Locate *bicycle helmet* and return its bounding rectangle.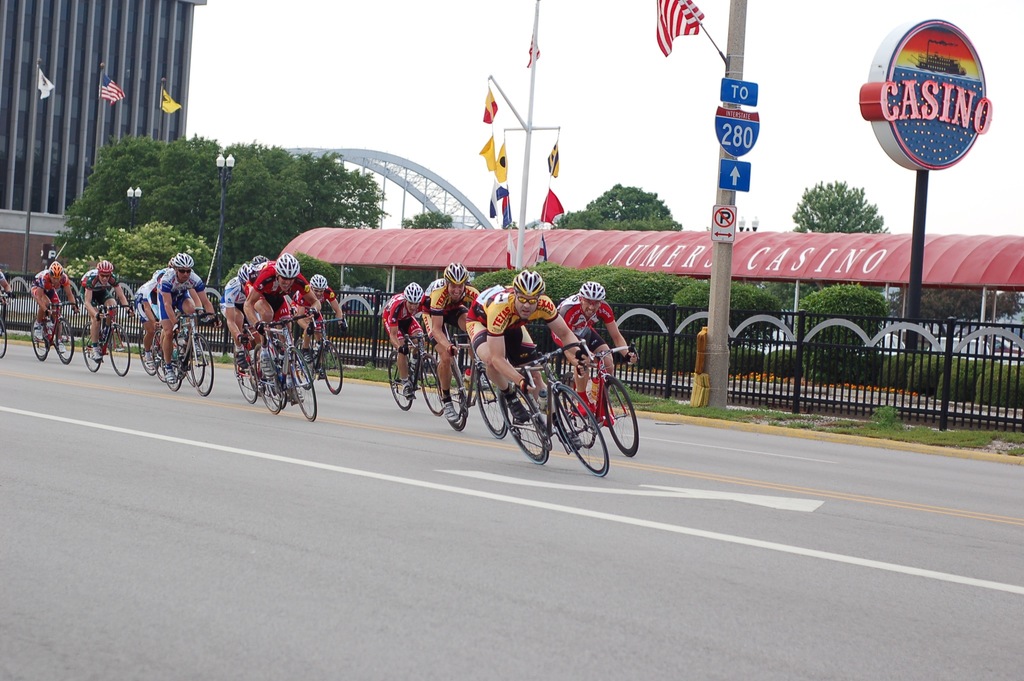
locate(429, 280, 446, 290).
